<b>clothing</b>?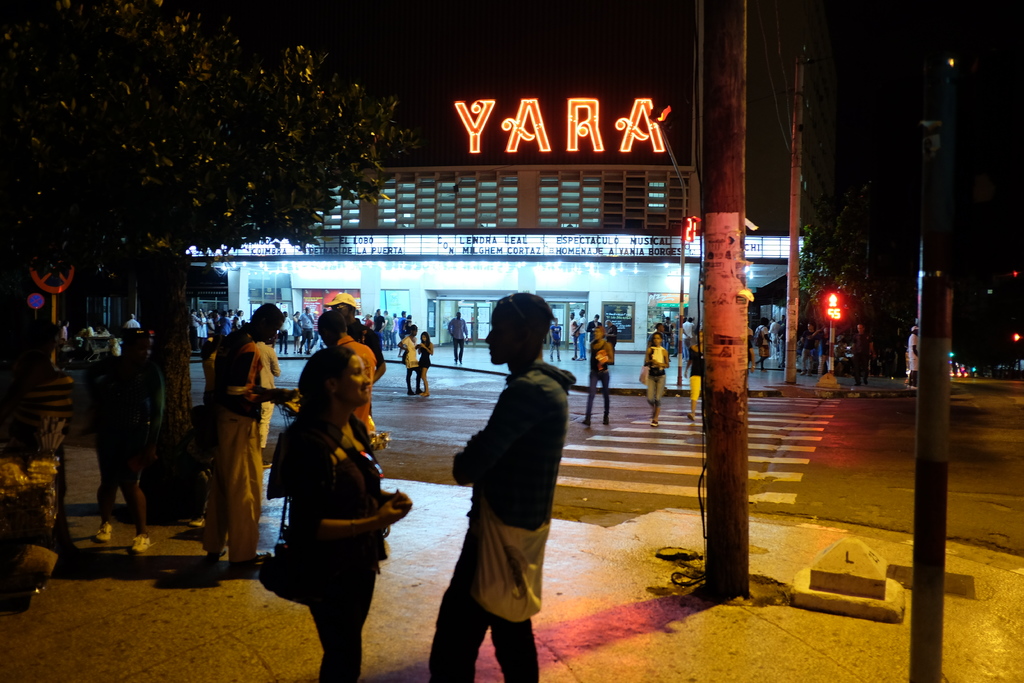
[left=647, top=338, right=675, bottom=397]
